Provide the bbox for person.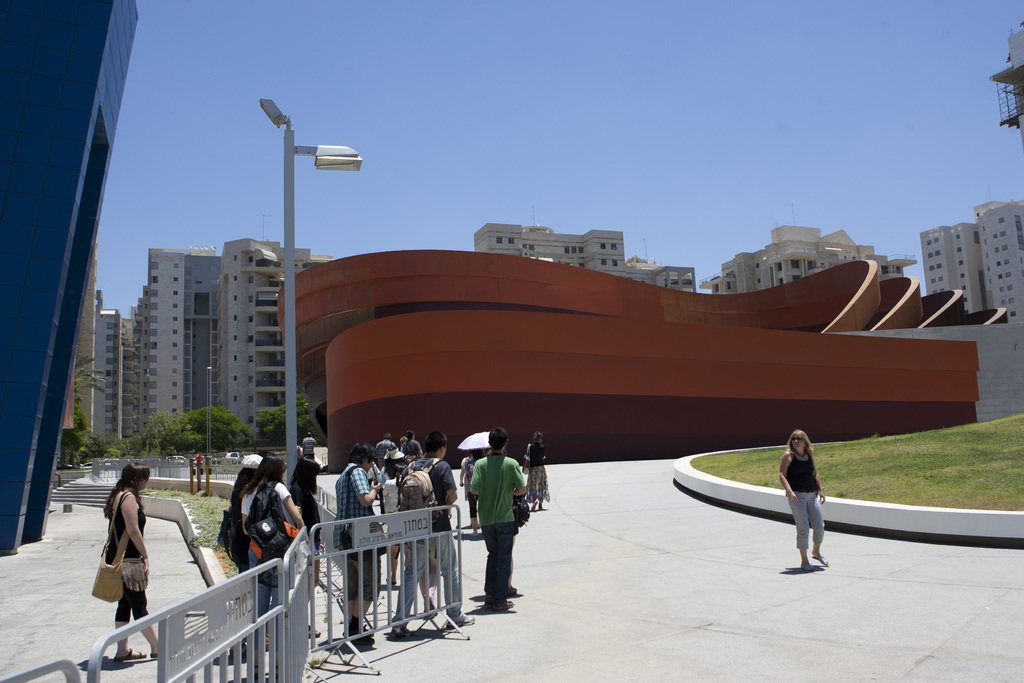
x1=90, y1=451, x2=172, y2=667.
